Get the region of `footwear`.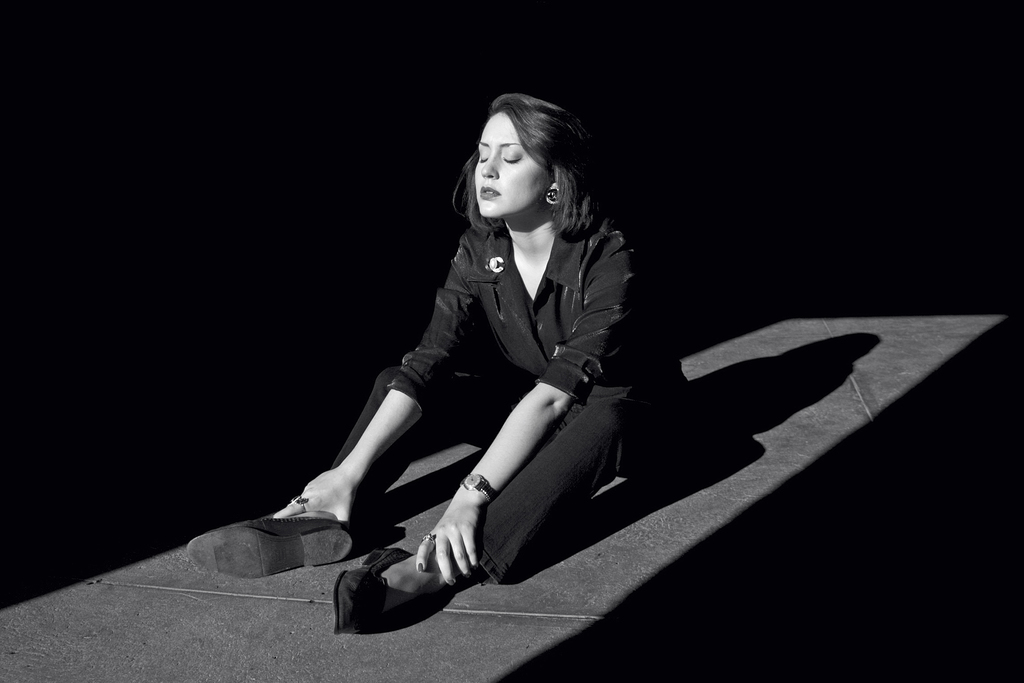
330:548:426:636.
